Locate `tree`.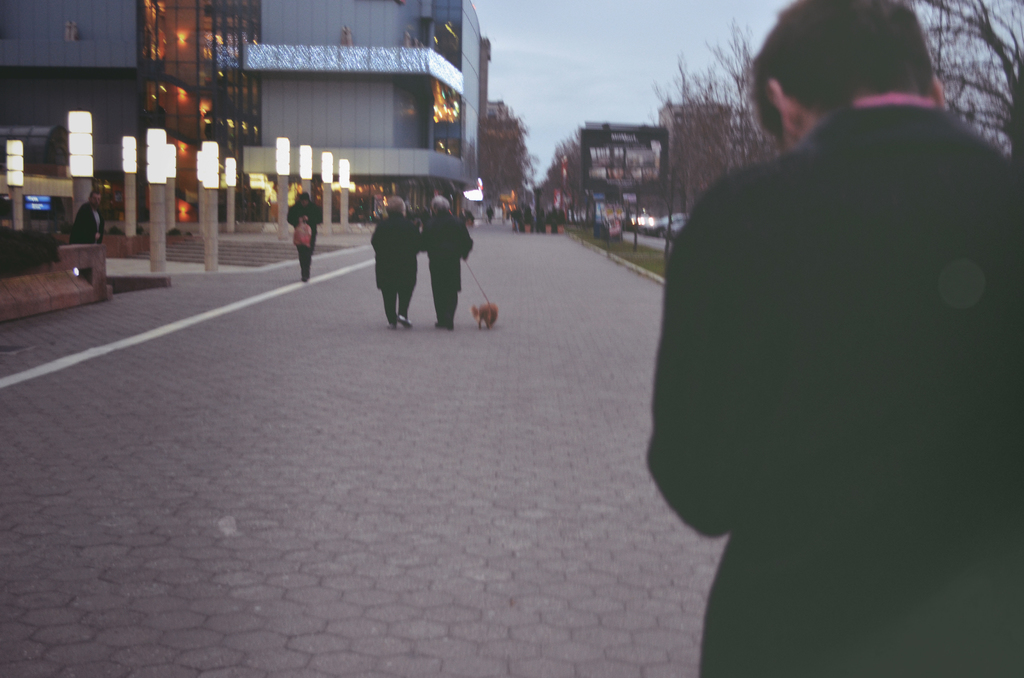
Bounding box: [656, 20, 751, 180].
